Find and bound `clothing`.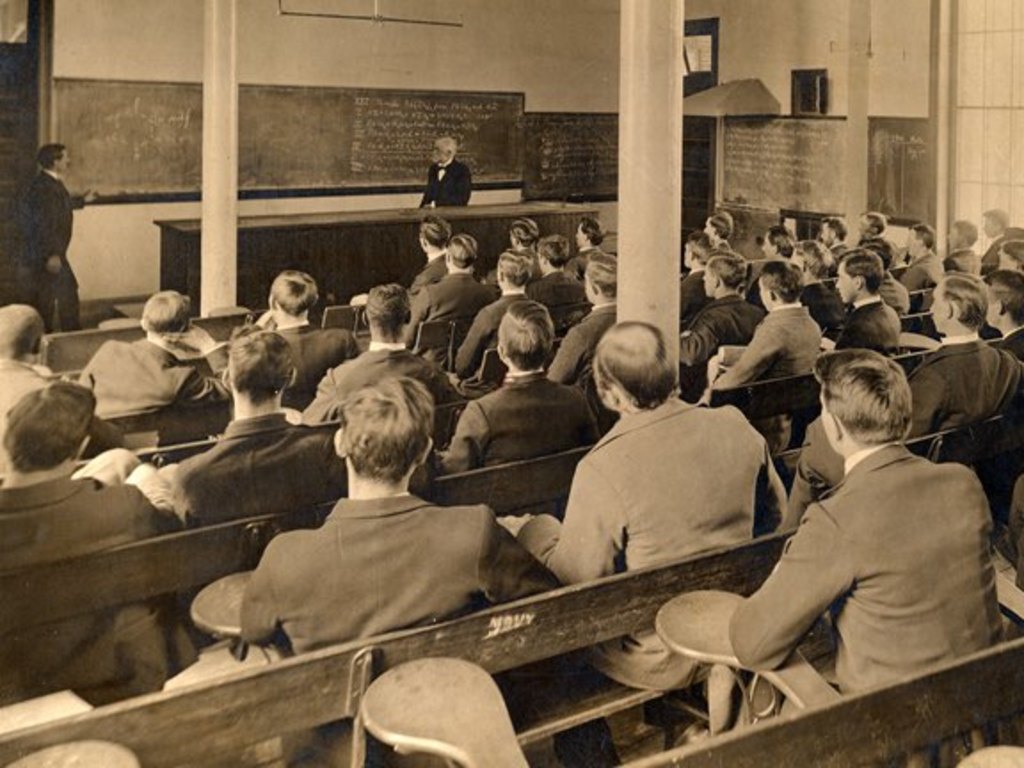
Bound: [x1=23, y1=165, x2=84, y2=331].
